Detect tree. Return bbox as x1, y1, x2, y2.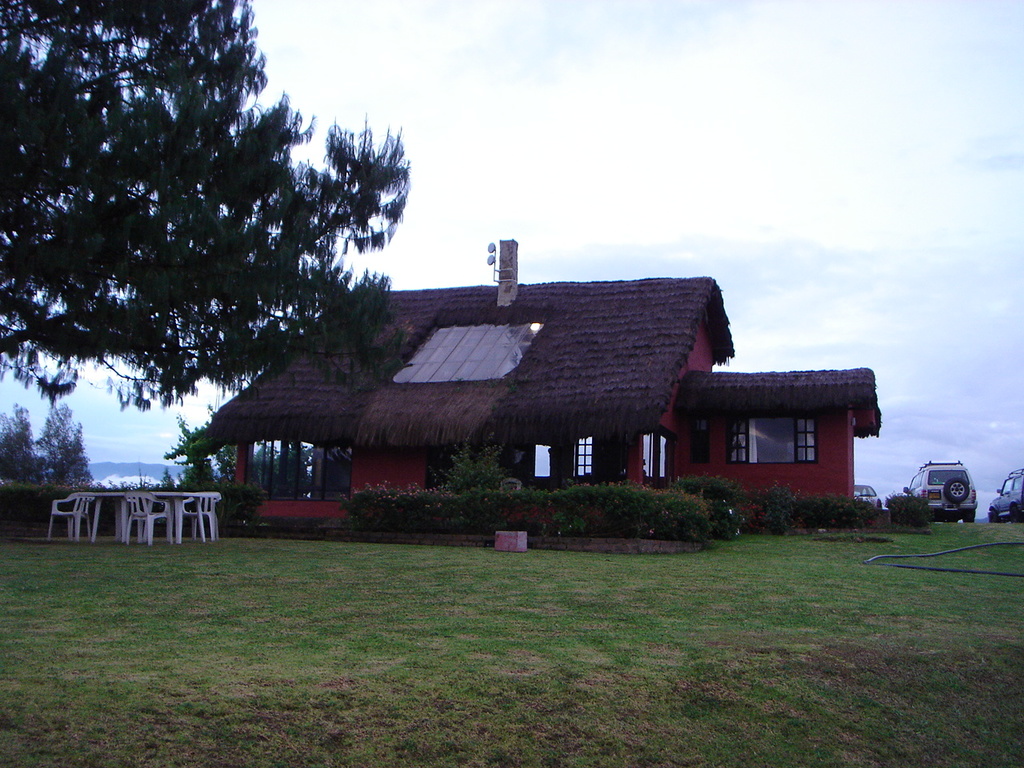
449, 434, 509, 550.
